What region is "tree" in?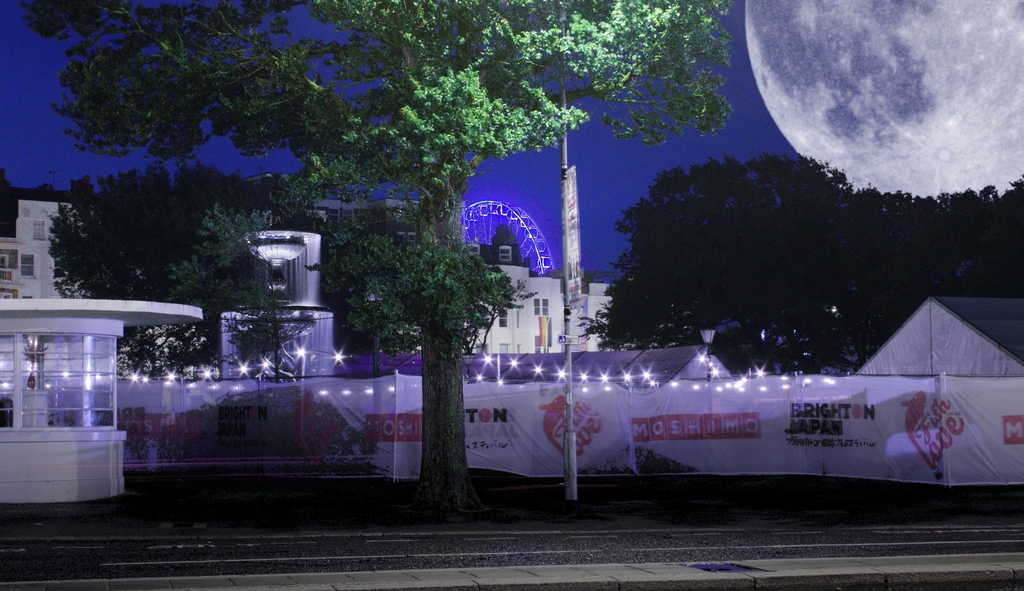
23:0:735:515.
